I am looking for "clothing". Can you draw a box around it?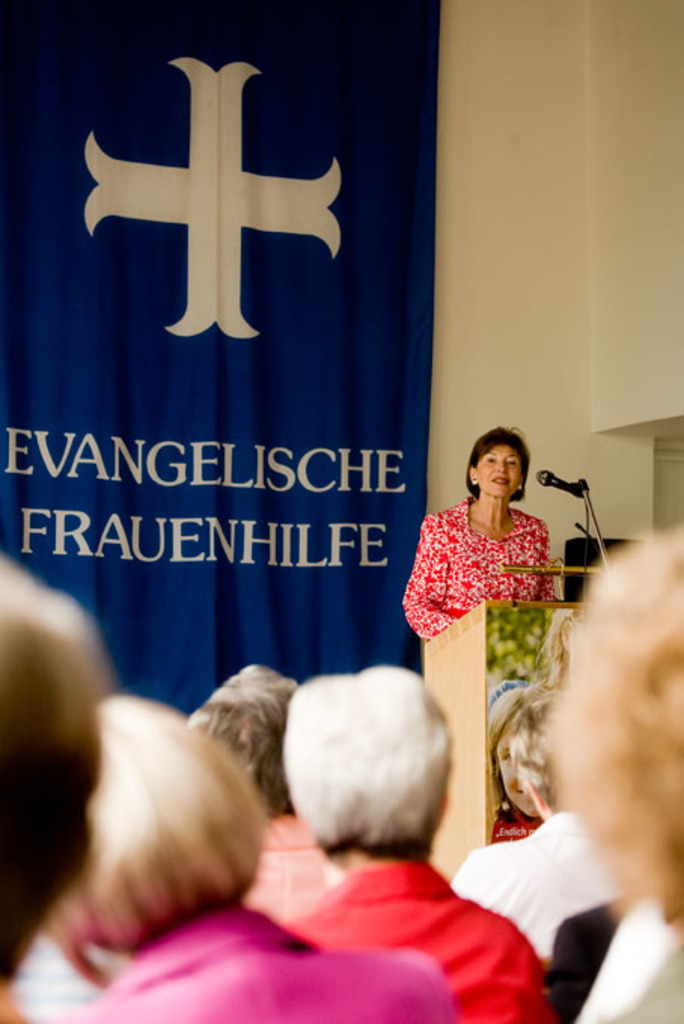
Sure, the bounding box is bbox=[402, 495, 562, 645].
